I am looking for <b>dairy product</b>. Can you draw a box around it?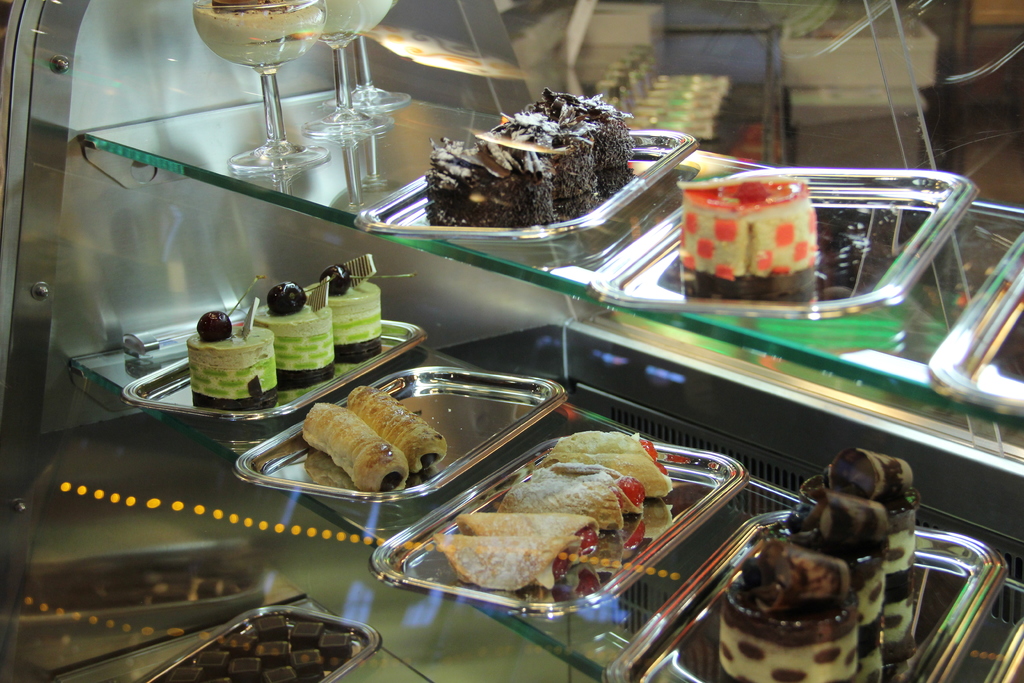
Sure, the bounding box is 740,532,844,614.
